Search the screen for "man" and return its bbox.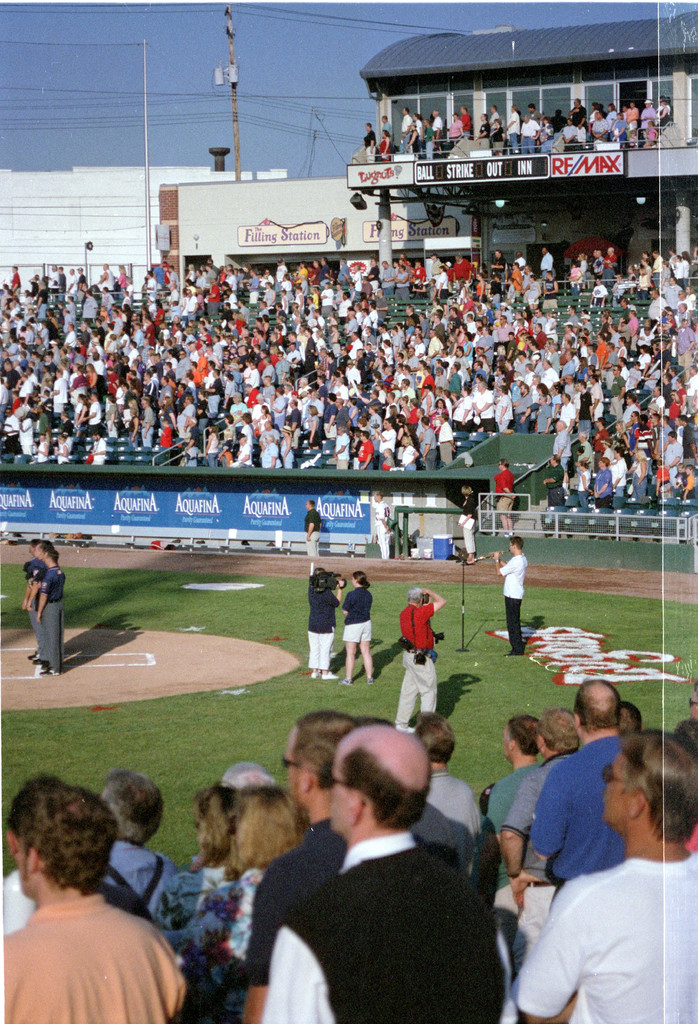
Found: <box>64,266,78,294</box>.
